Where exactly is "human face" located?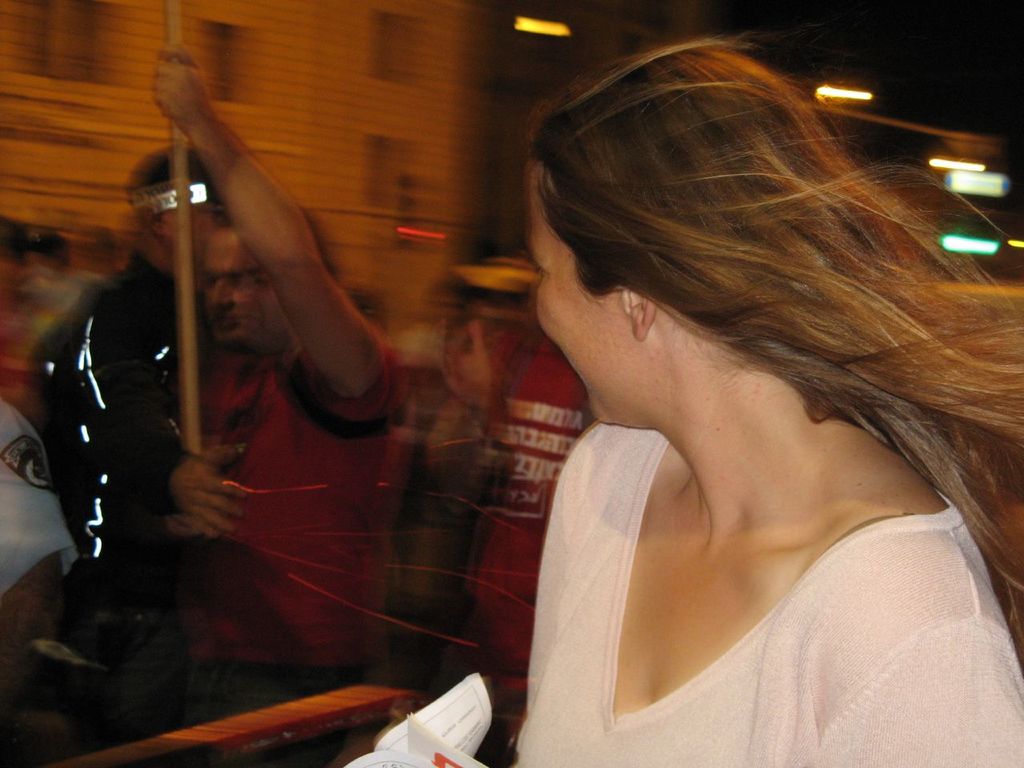
Its bounding box is {"x1": 523, "y1": 159, "x2": 615, "y2": 425}.
